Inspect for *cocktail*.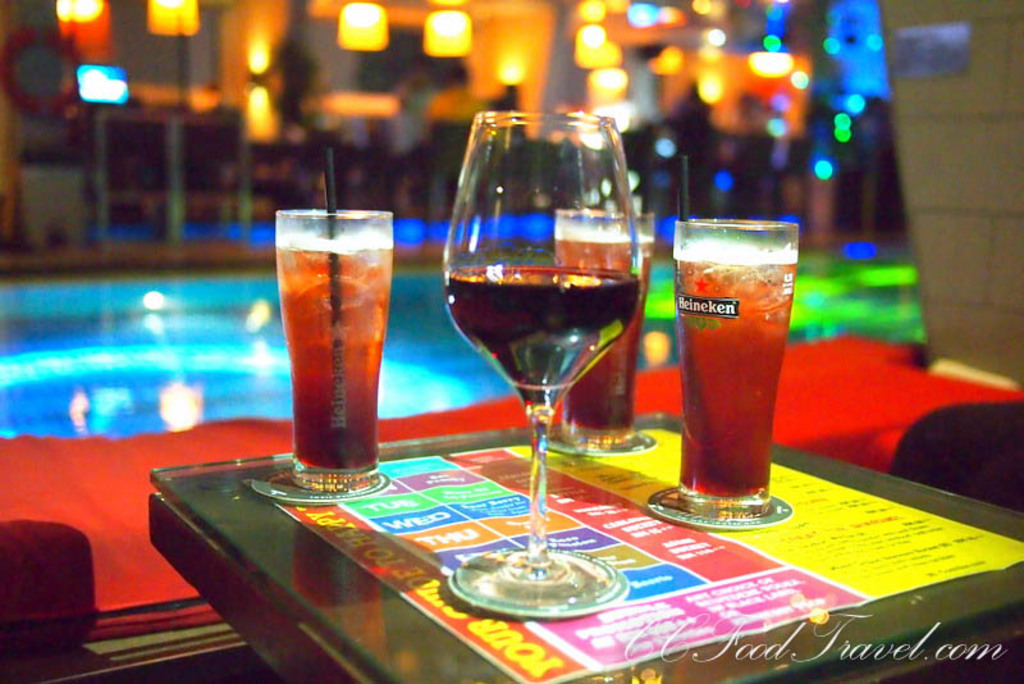
Inspection: [x1=675, y1=149, x2=805, y2=526].
